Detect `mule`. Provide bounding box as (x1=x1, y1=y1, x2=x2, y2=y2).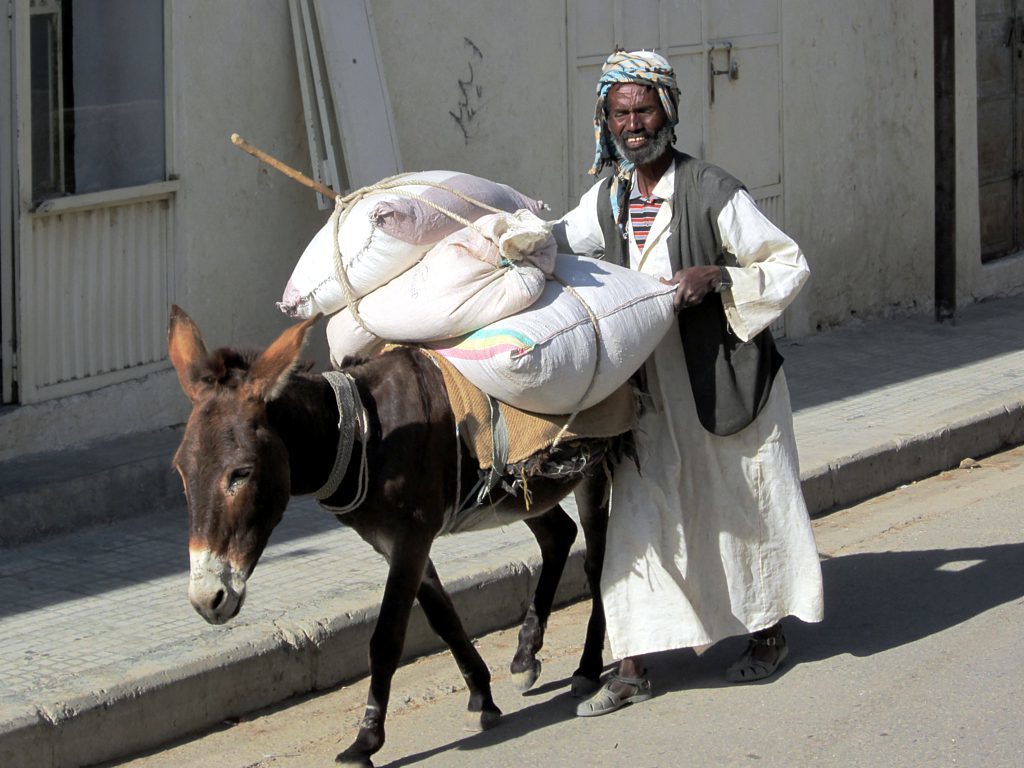
(x1=171, y1=287, x2=659, y2=739).
